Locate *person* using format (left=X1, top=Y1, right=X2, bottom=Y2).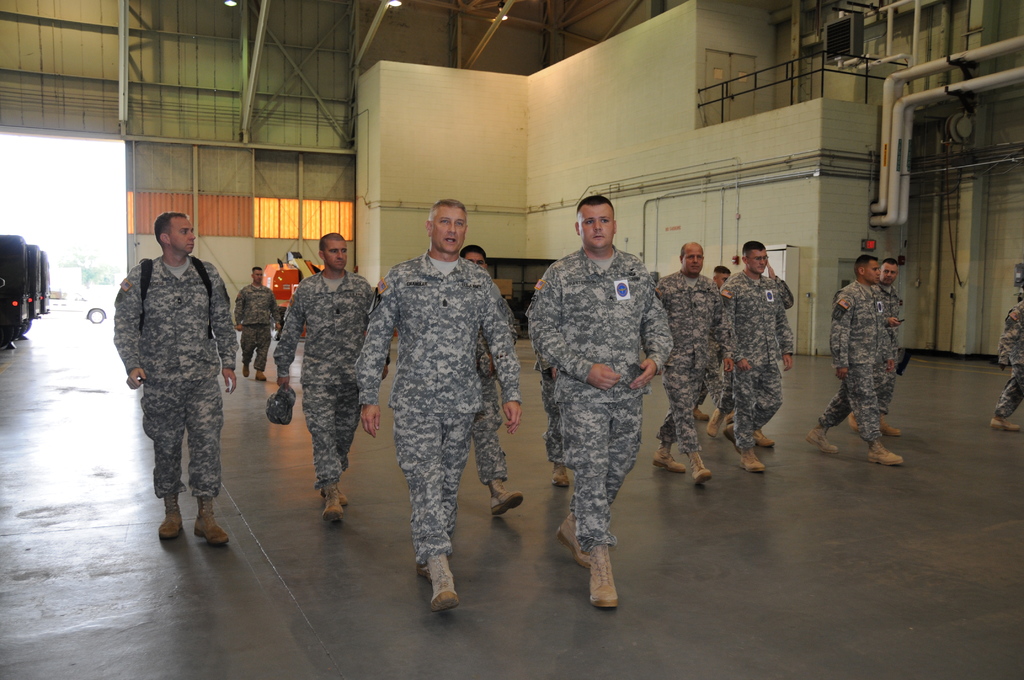
(left=107, top=211, right=243, bottom=550).
